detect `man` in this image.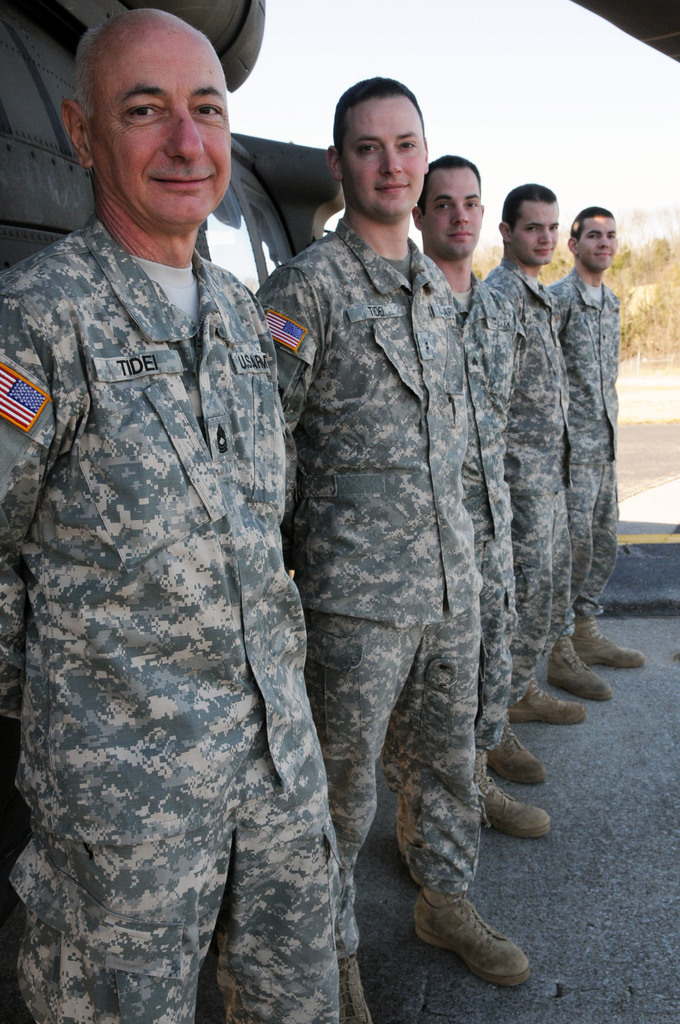
Detection: 255:74:537:1023.
